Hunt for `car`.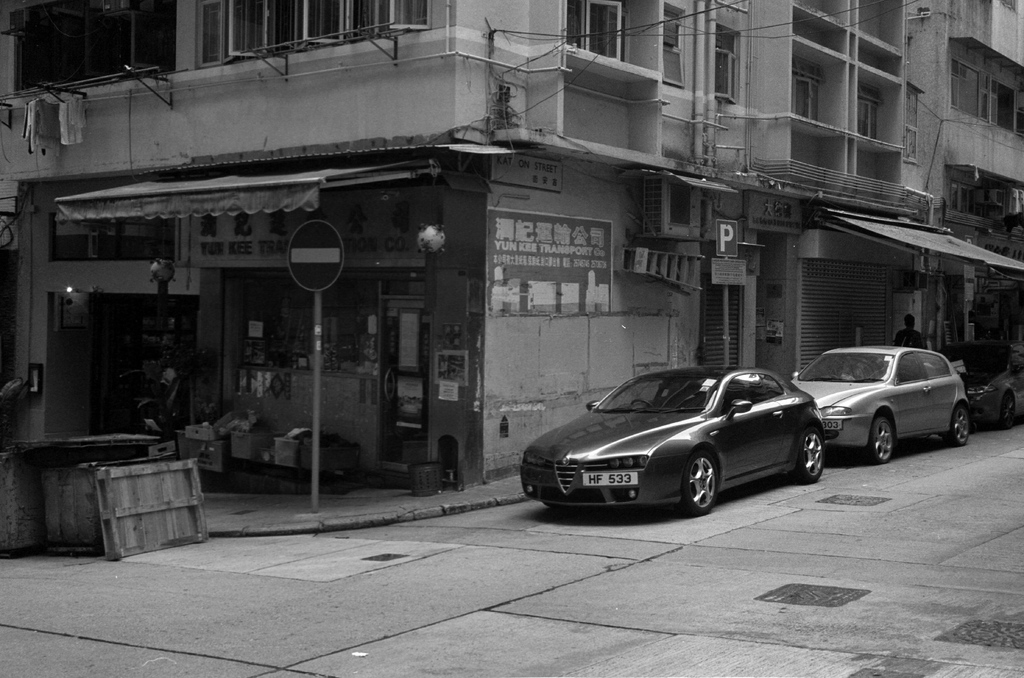
Hunted down at x1=790 y1=339 x2=966 y2=465.
